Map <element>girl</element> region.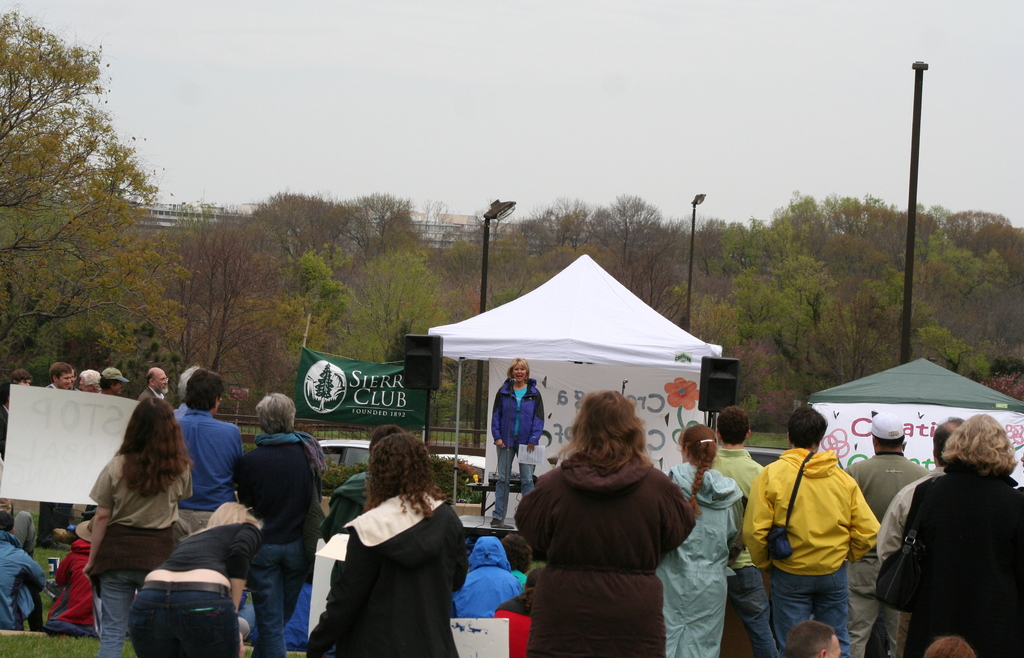
Mapped to (881, 414, 1020, 646).
